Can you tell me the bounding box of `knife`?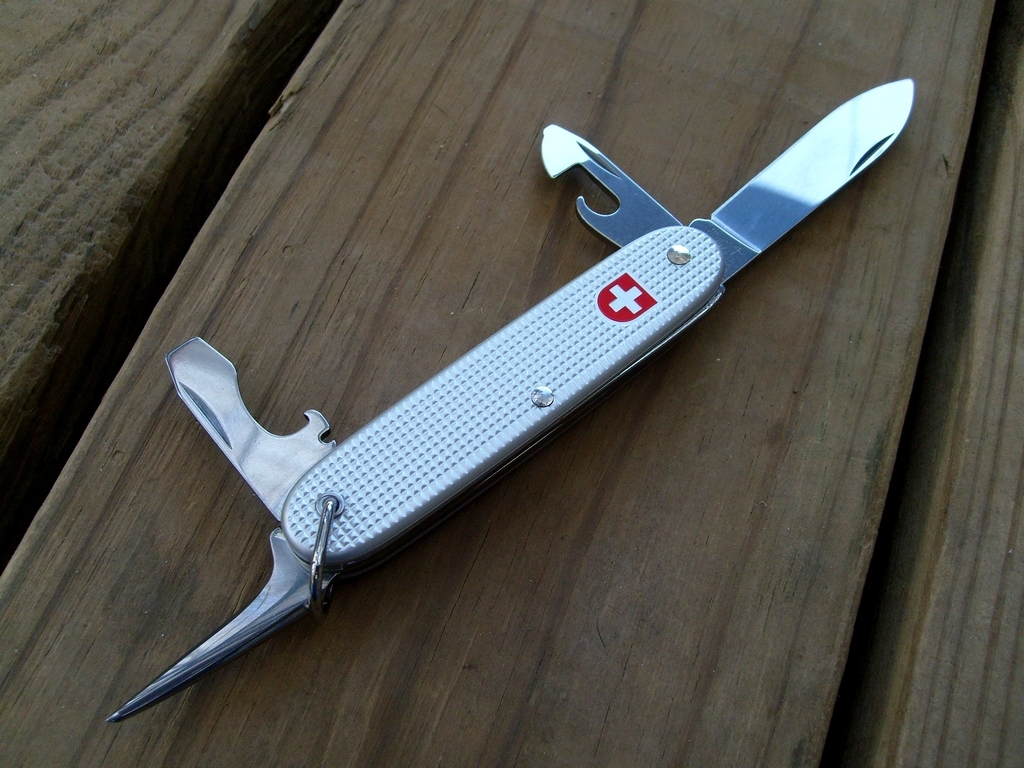
<bbox>102, 74, 913, 734</bbox>.
